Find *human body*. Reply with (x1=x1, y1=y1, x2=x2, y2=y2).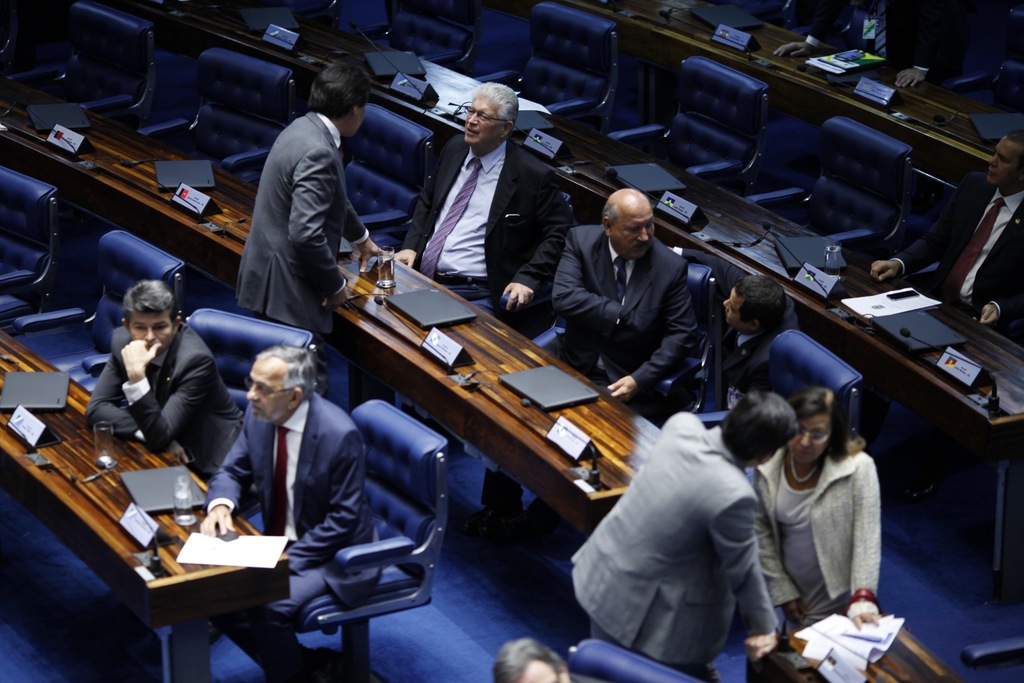
(x1=204, y1=345, x2=381, y2=670).
